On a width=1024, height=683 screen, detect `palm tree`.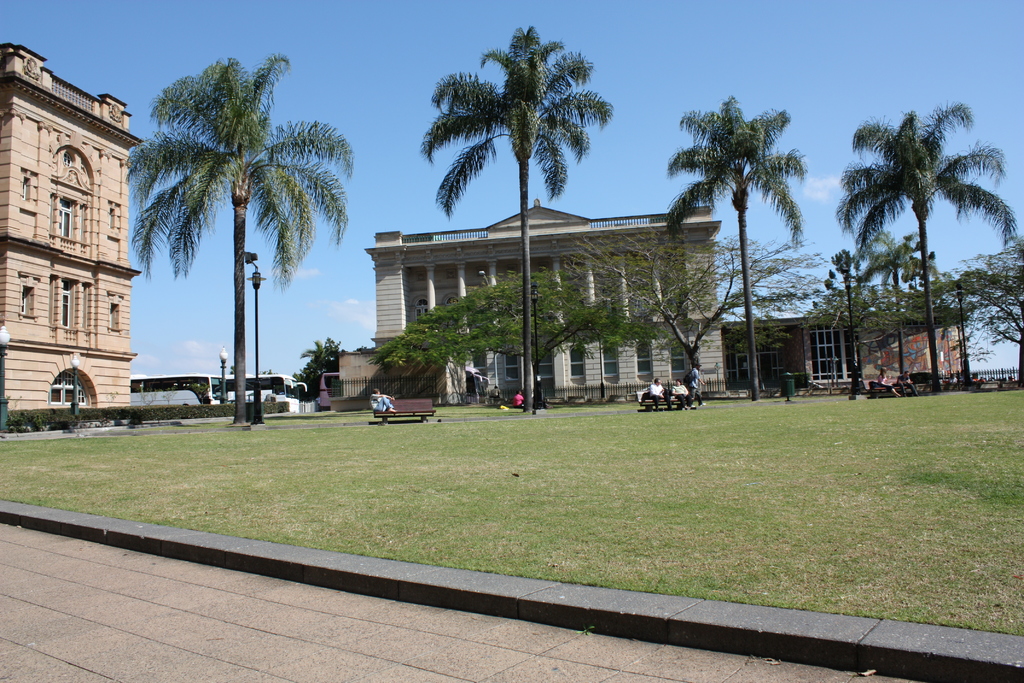
Rect(877, 230, 913, 386).
